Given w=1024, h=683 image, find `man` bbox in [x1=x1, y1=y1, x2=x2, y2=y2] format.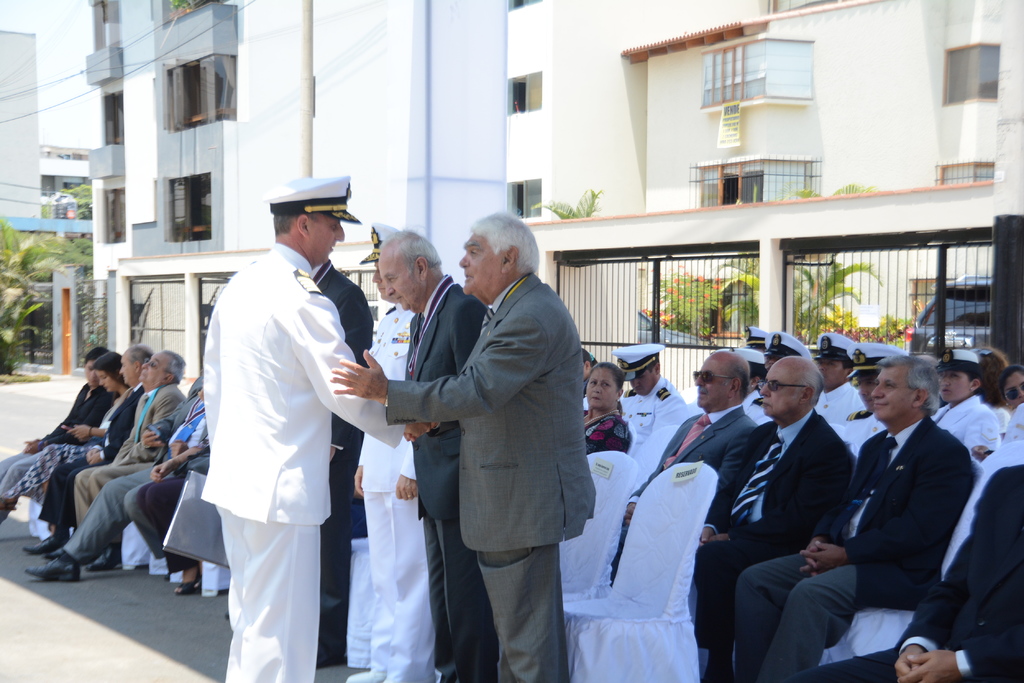
[x1=610, y1=352, x2=762, y2=583].
